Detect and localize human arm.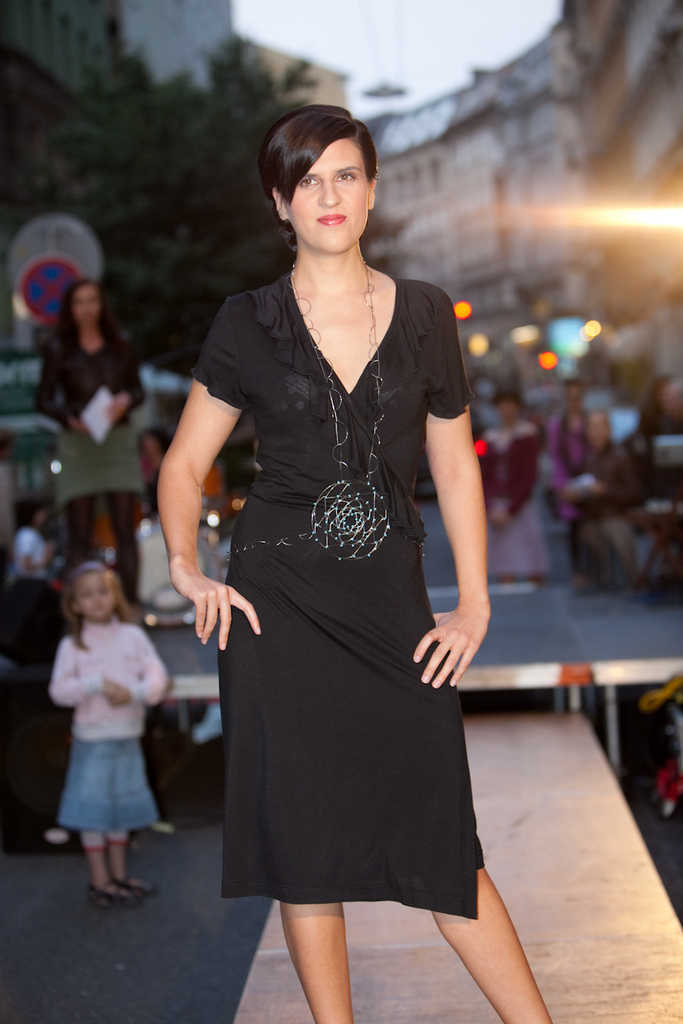
Localized at [638, 677, 682, 710].
